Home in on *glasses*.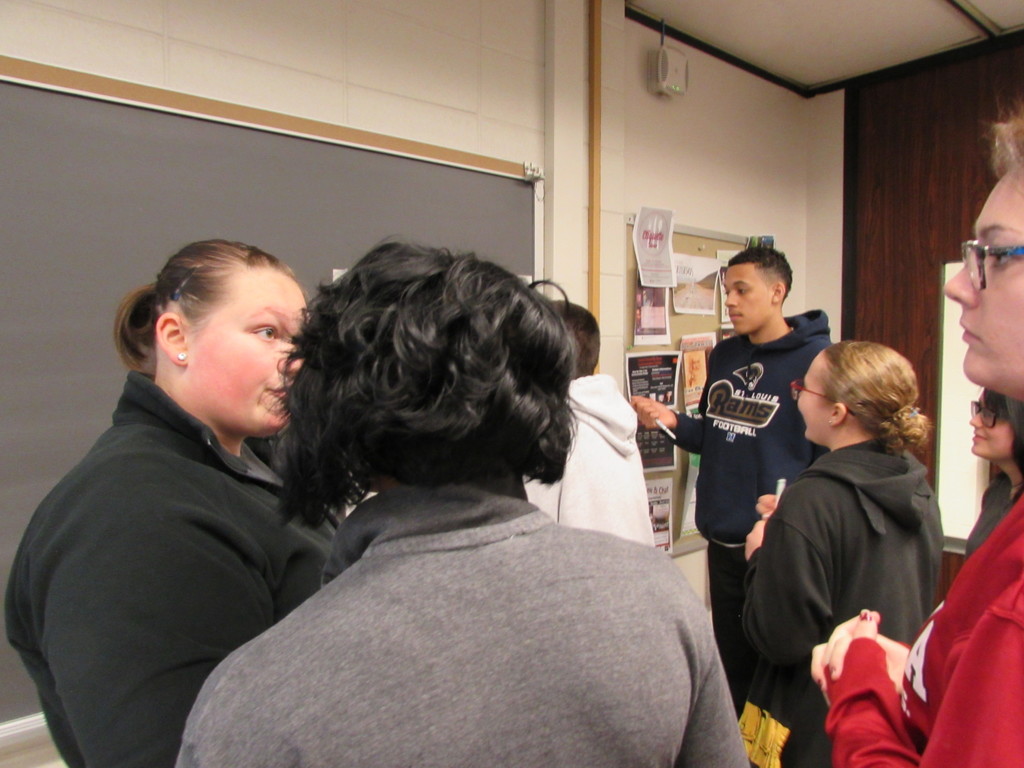
Homed in at (789,378,857,417).
